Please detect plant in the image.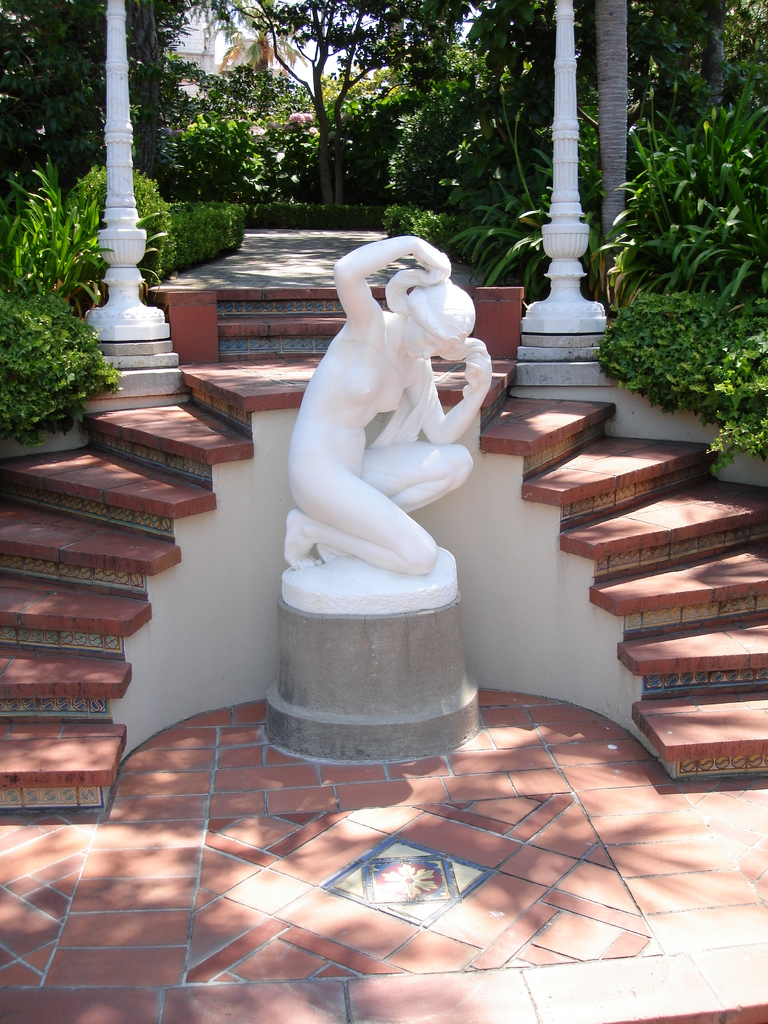
box(0, 286, 122, 448).
